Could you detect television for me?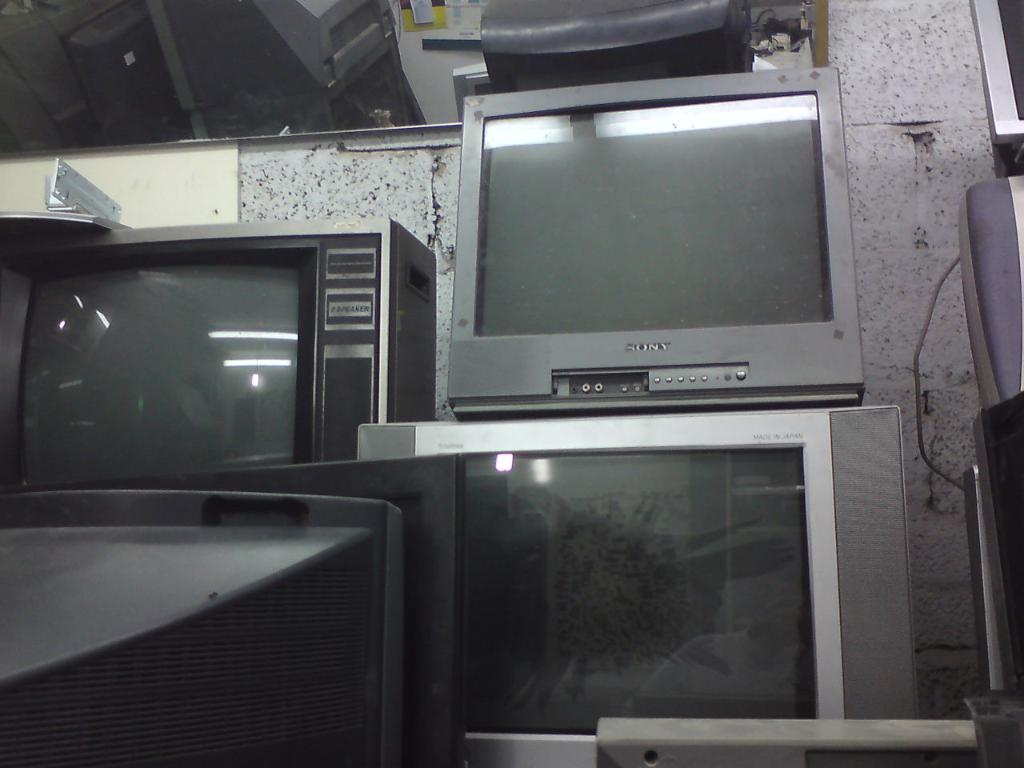
Detection result: [left=0, top=220, right=445, bottom=492].
